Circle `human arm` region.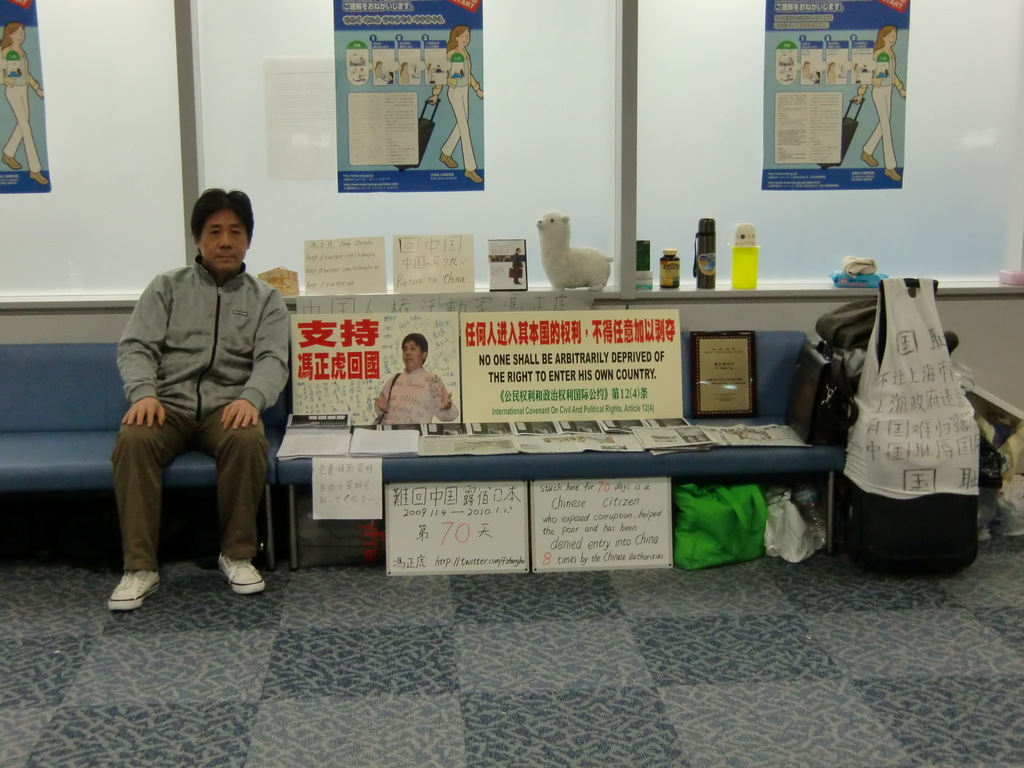
Region: 120,394,166,424.
